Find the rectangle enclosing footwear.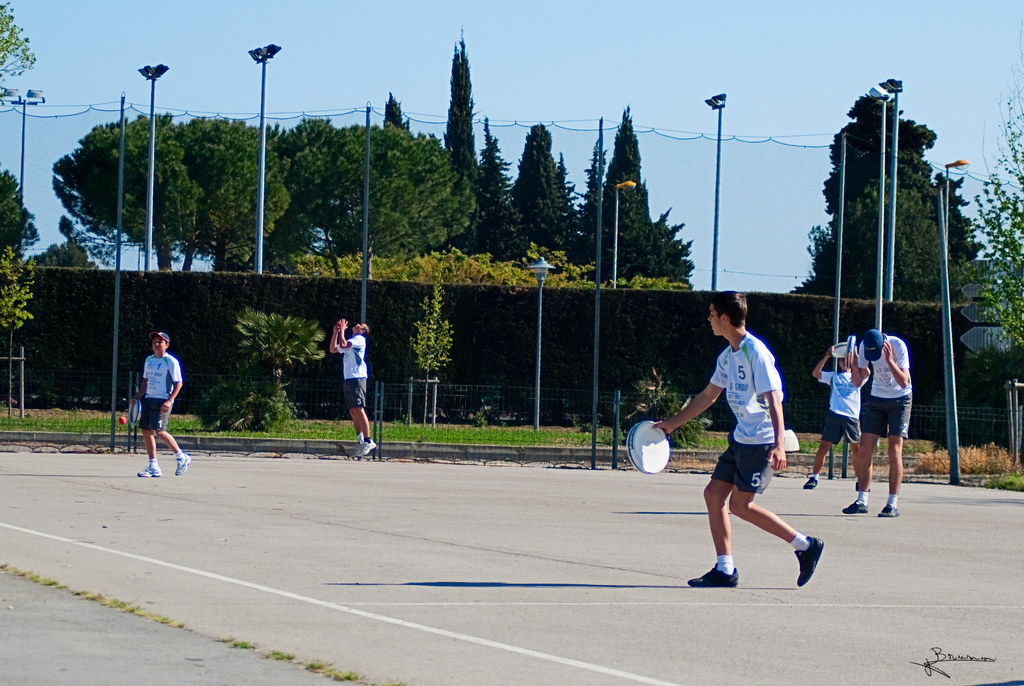
(794,533,815,591).
